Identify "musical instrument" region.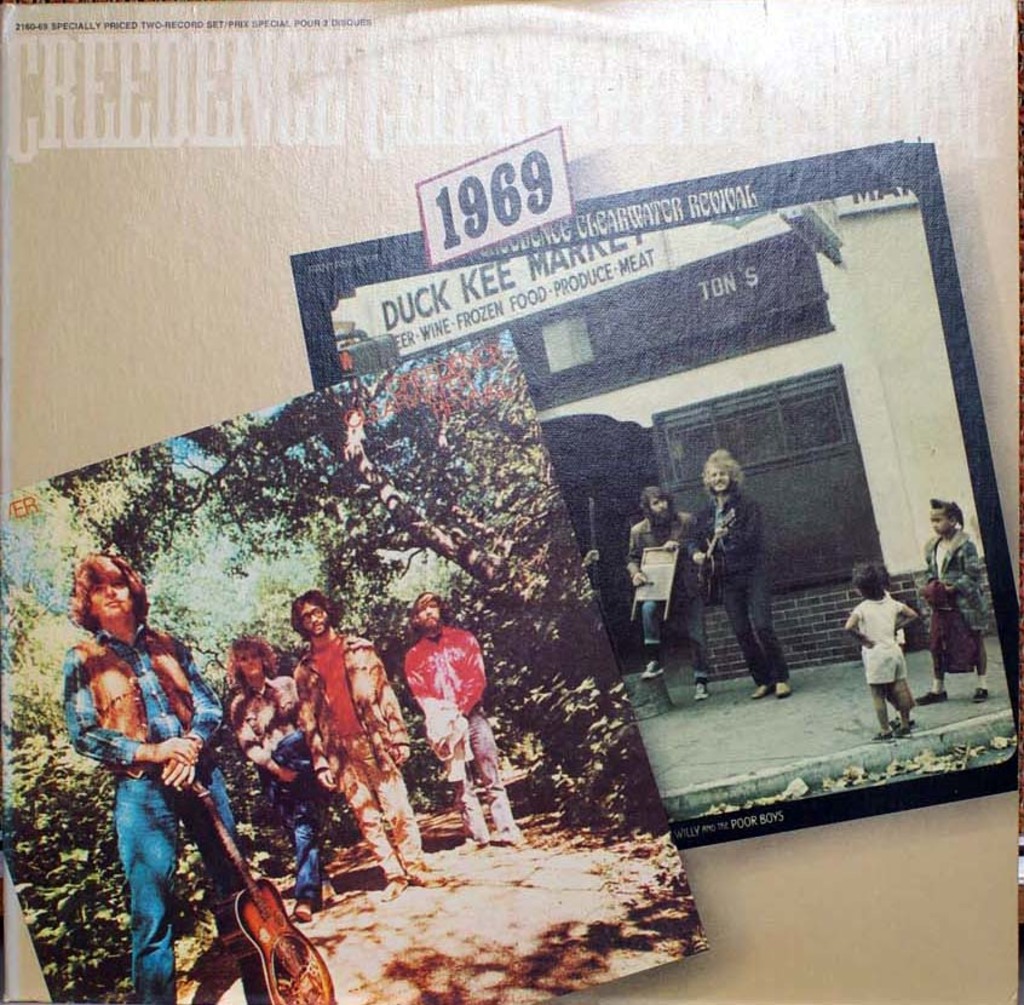
Region: rect(697, 502, 749, 609).
